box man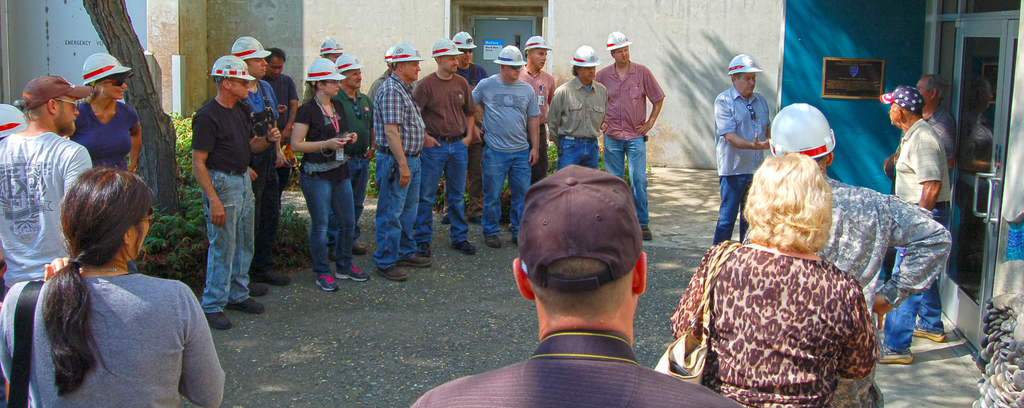
Rect(193, 51, 269, 336)
